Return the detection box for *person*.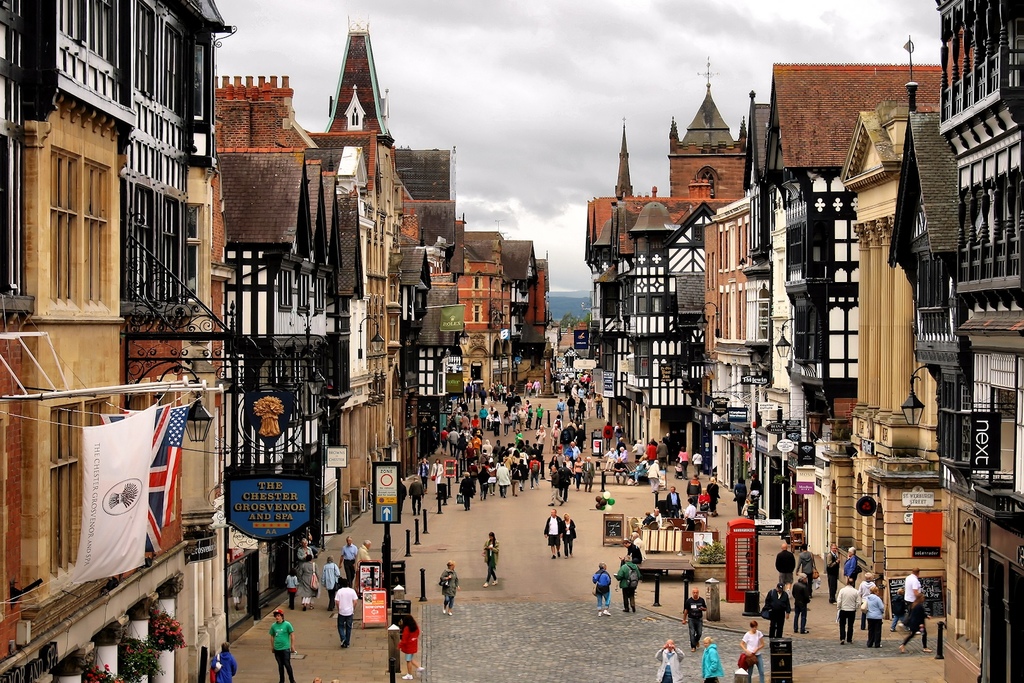
790,575,812,635.
